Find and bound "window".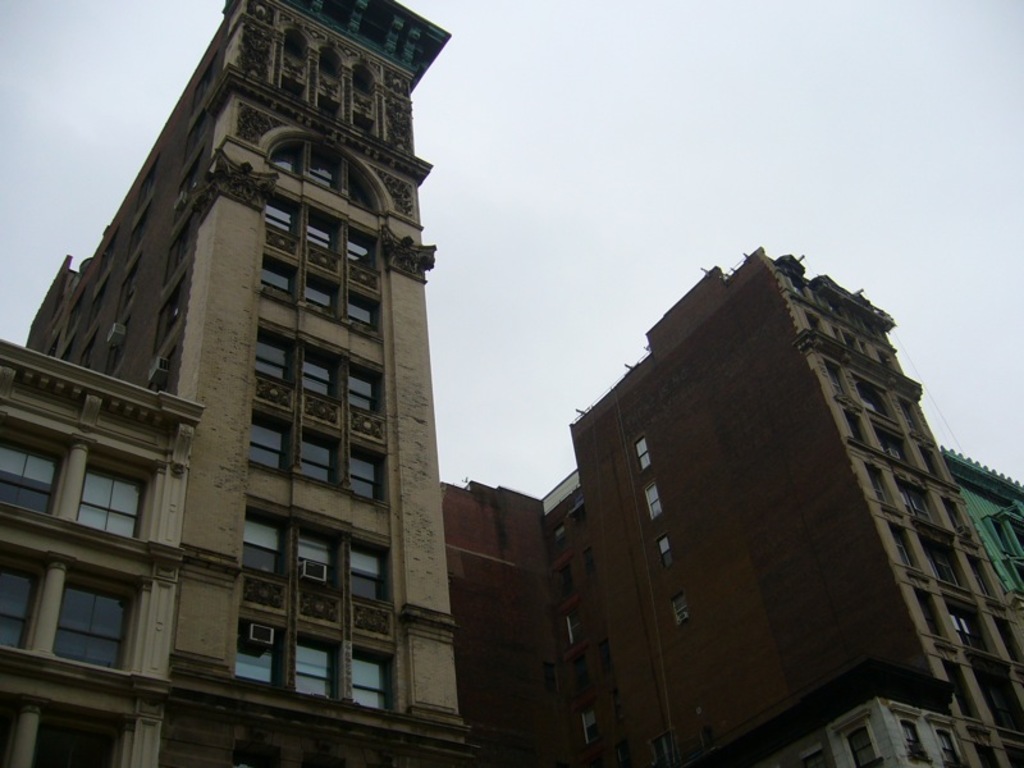
Bound: <box>616,745,641,767</box>.
